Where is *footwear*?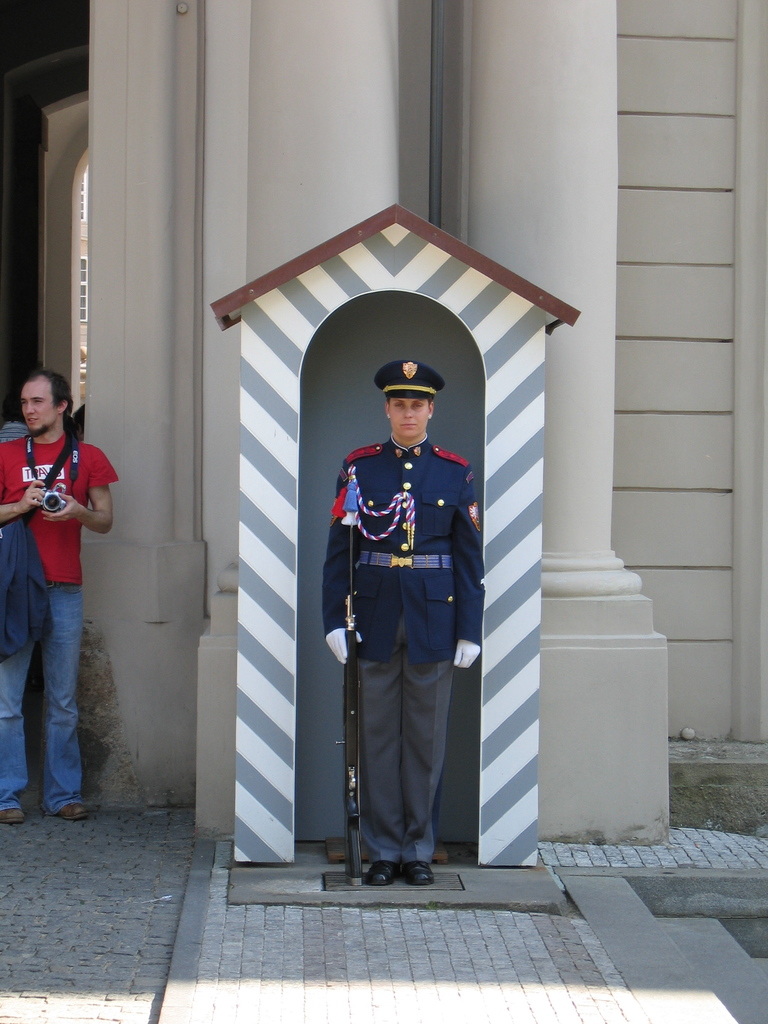
(360, 863, 396, 886).
